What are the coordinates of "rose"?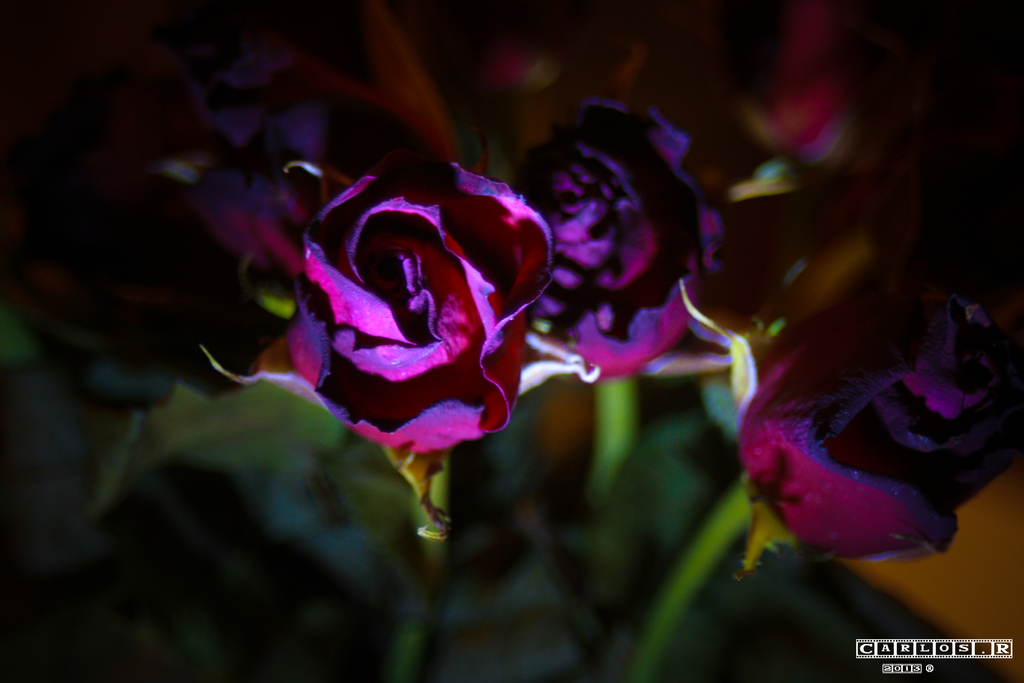
(left=164, top=35, right=419, bottom=283).
